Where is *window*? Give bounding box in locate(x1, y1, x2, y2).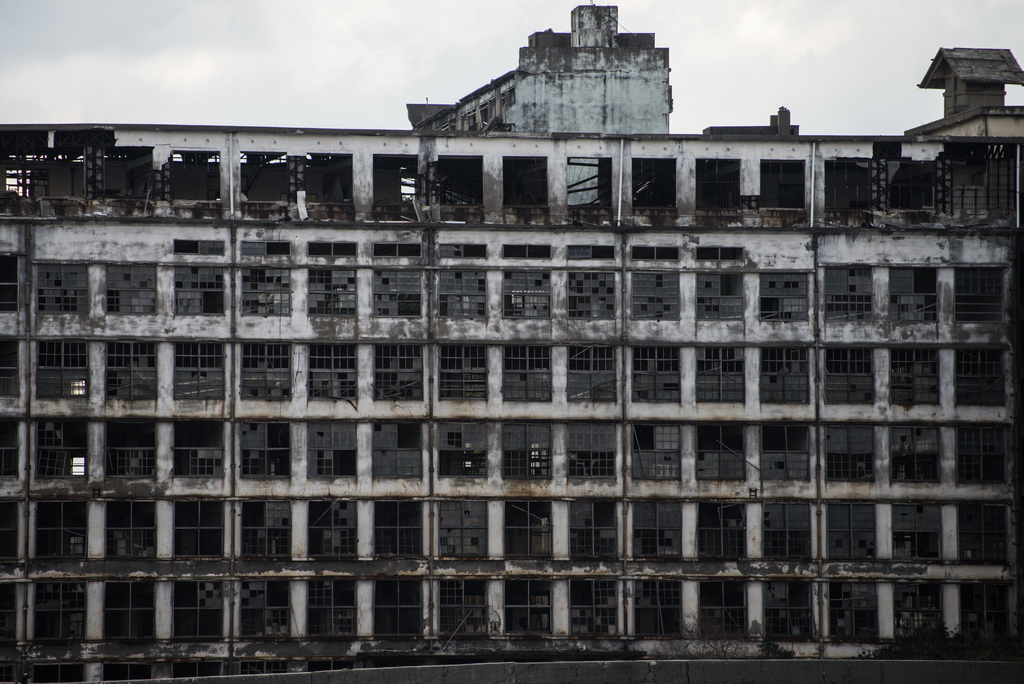
locate(510, 499, 556, 562).
